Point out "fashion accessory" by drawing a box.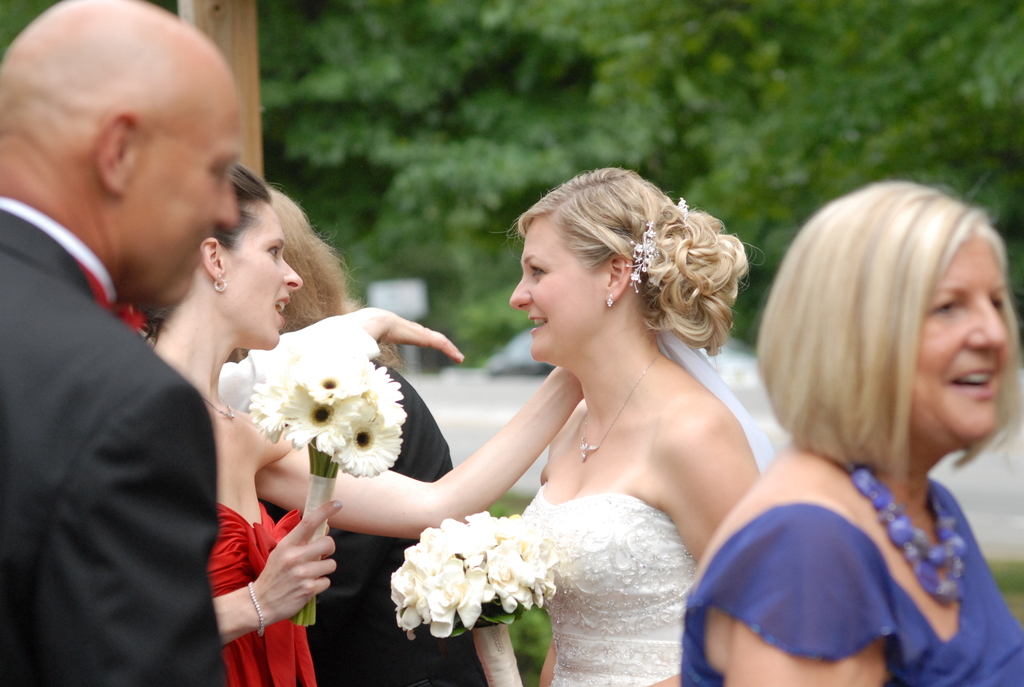
detection(623, 216, 659, 292).
